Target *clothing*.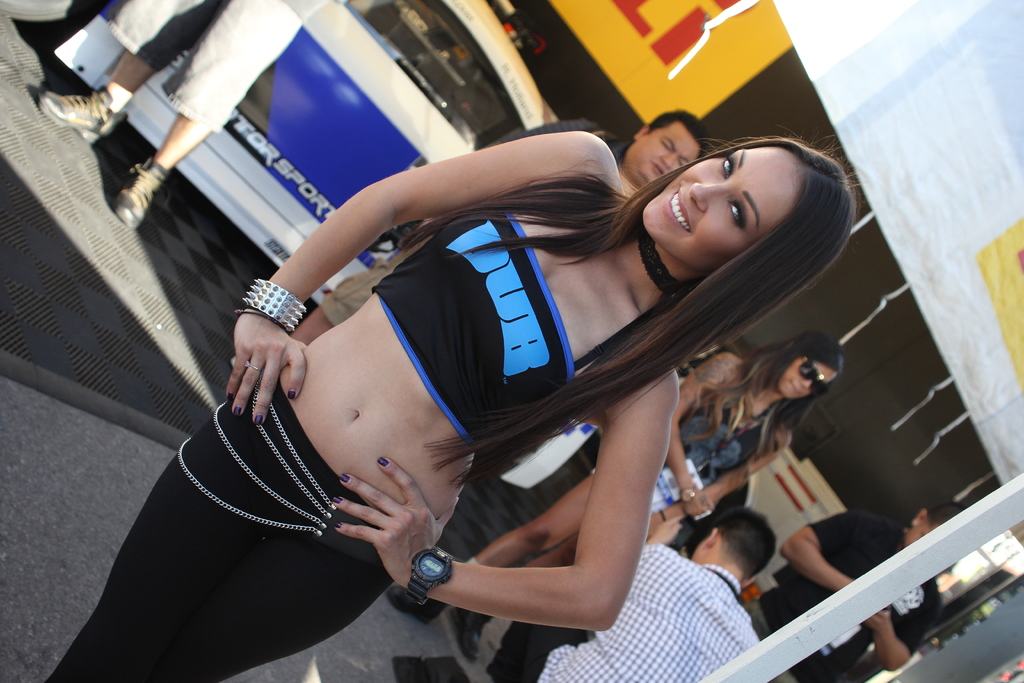
Target region: (left=368, top=178, right=712, bottom=471).
